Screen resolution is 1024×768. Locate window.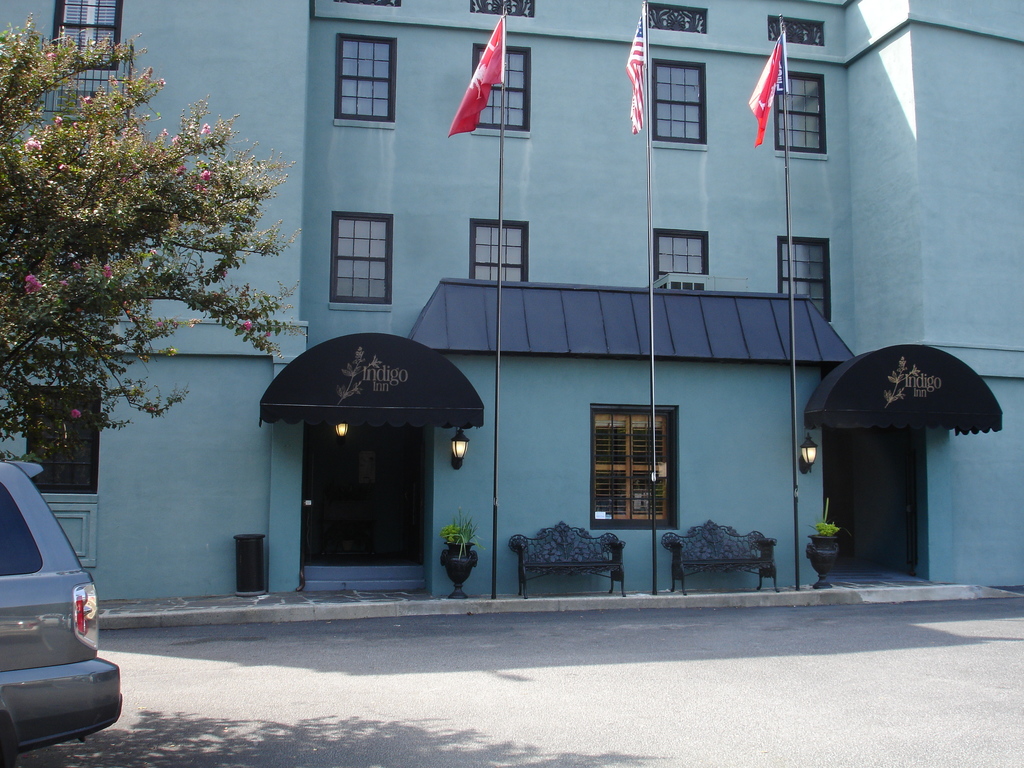
767,15,824,48.
